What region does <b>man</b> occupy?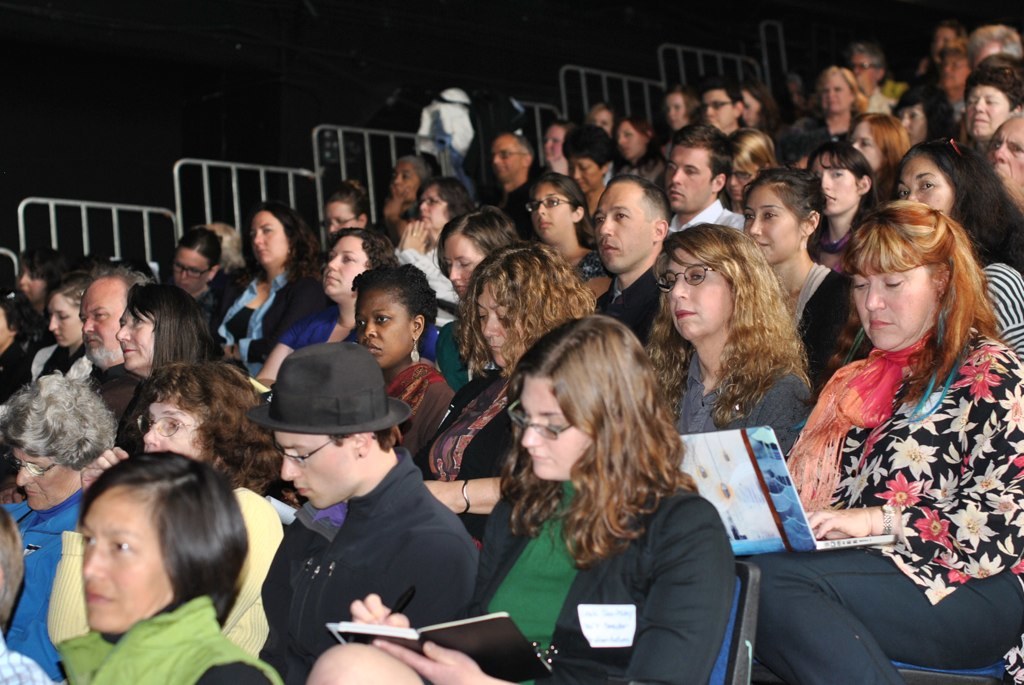
[251,332,489,684].
